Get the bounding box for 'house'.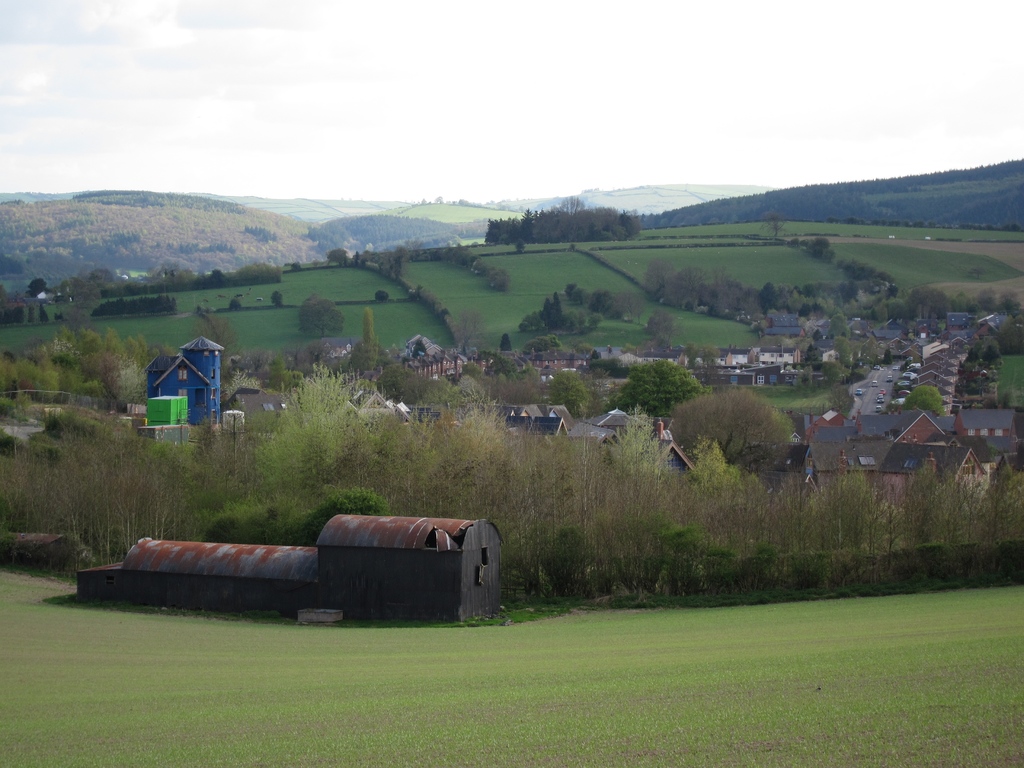
left=411, top=328, right=462, bottom=390.
